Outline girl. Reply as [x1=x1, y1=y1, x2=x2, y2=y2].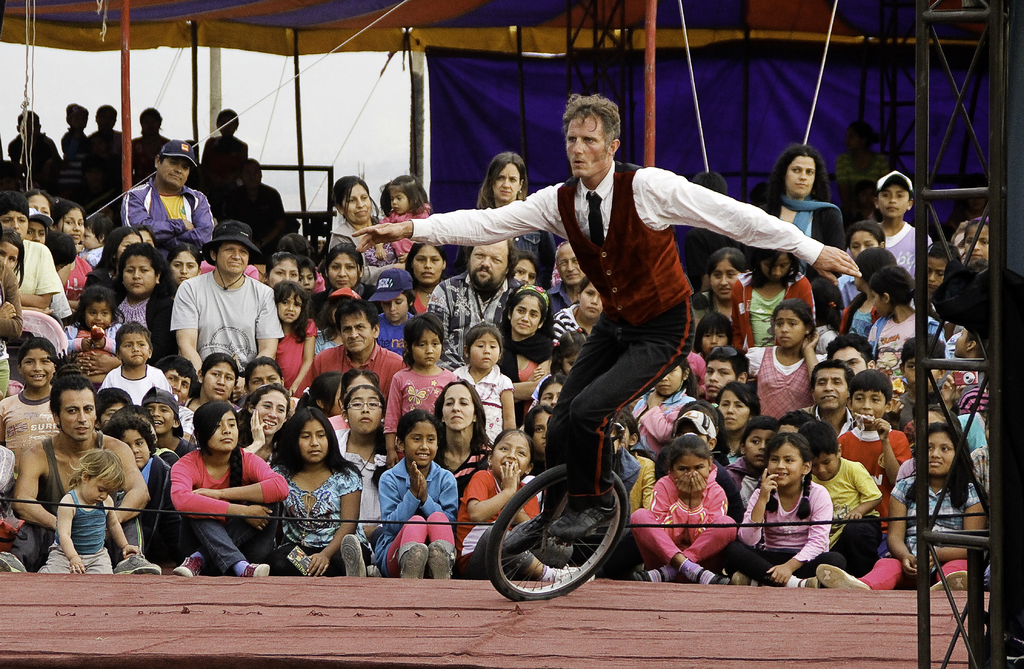
[x1=87, y1=221, x2=152, y2=276].
